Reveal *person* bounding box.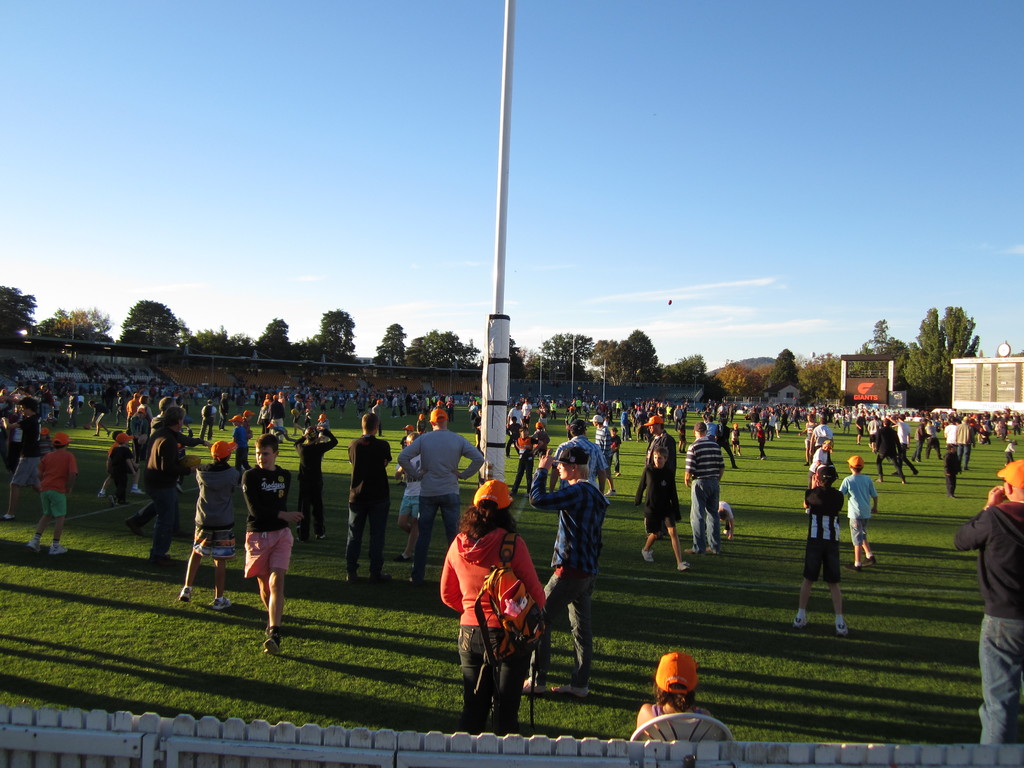
Revealed: {"left": 41, "top": 384, "right": 52, "bottom": 424}.
